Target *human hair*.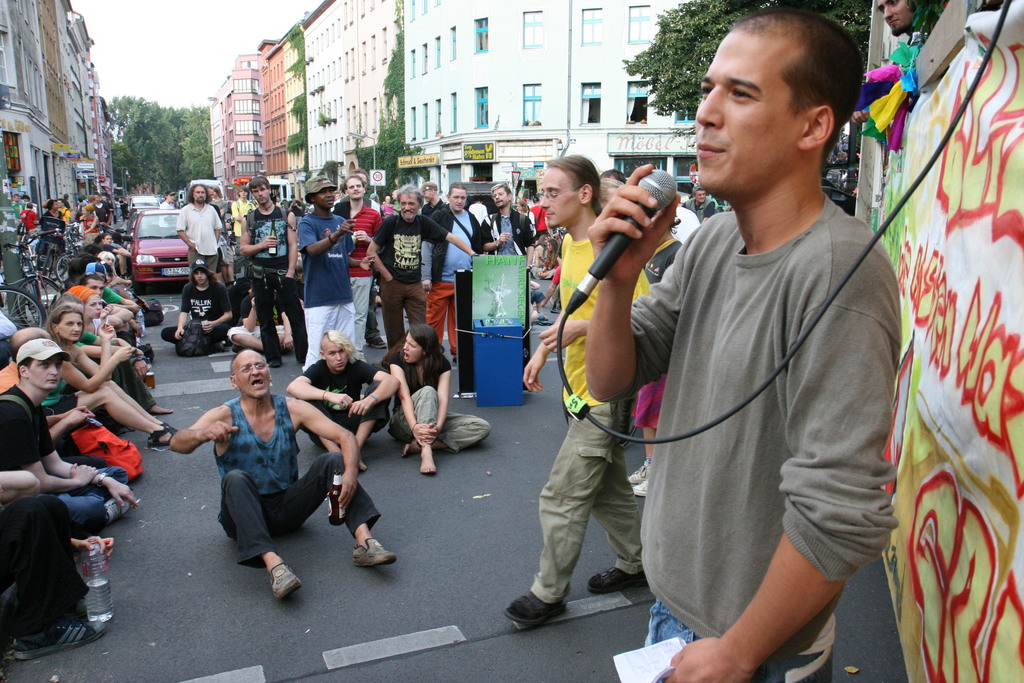
Target region: [x1=77, y1=277, x2=104, y2=284].
